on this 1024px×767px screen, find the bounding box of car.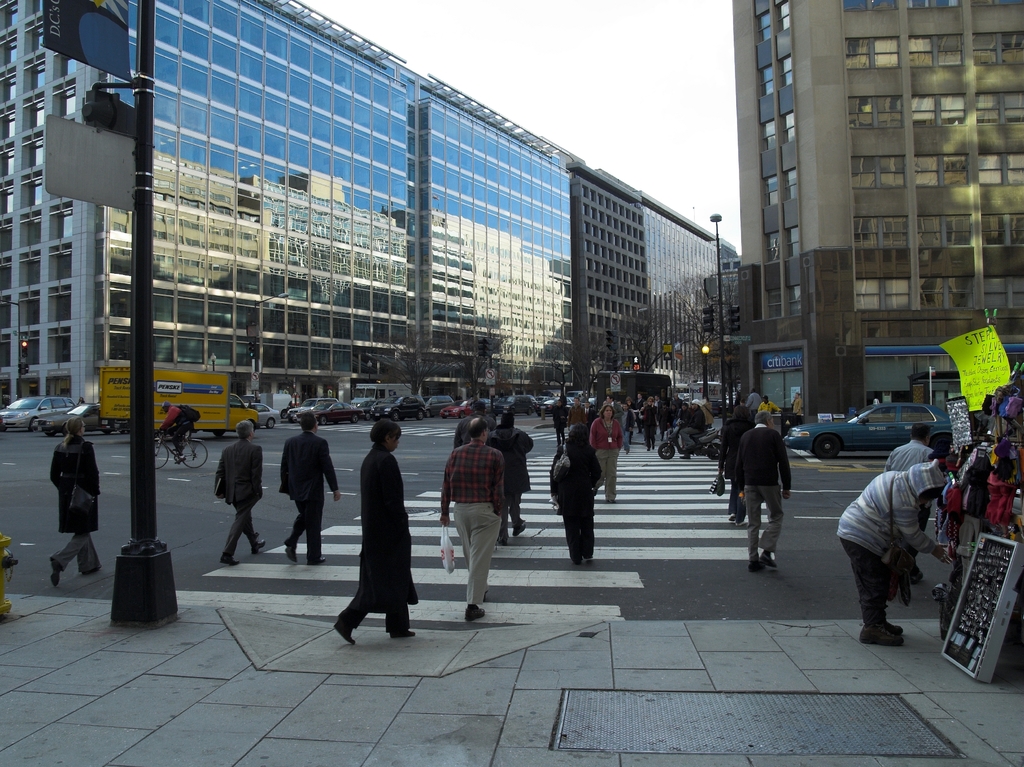
Bounding box: 30, 401, 111, 440.
